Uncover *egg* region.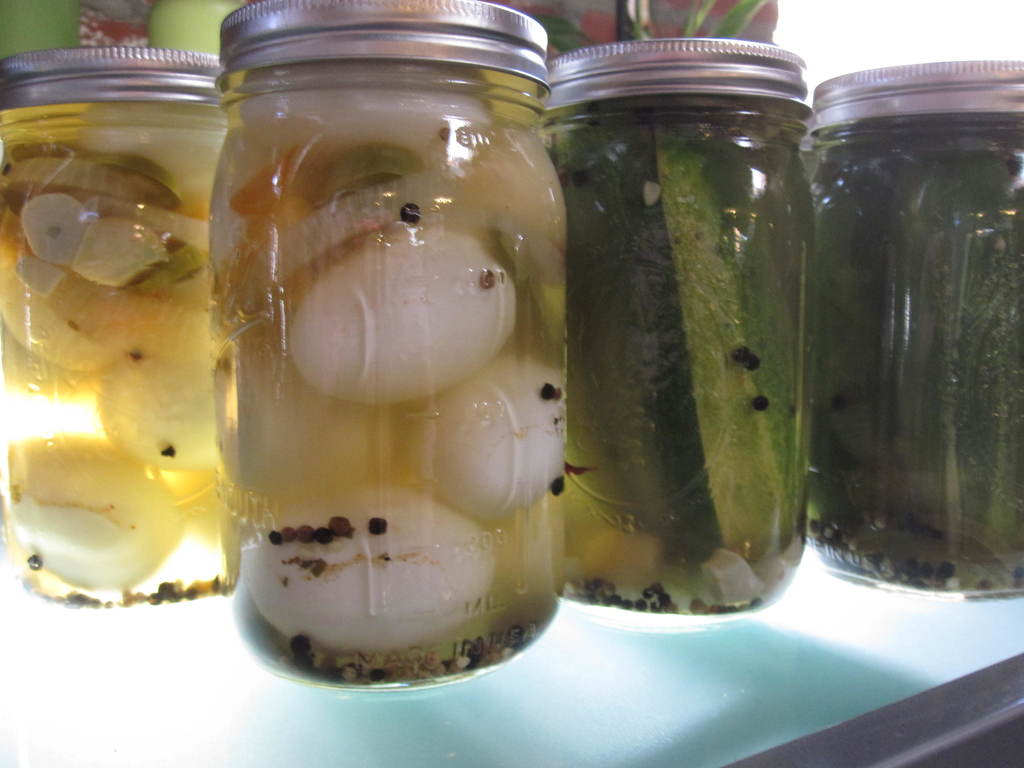
Uncovered: pyautogui.locateOnScreen(460, 126, 567, 268).
